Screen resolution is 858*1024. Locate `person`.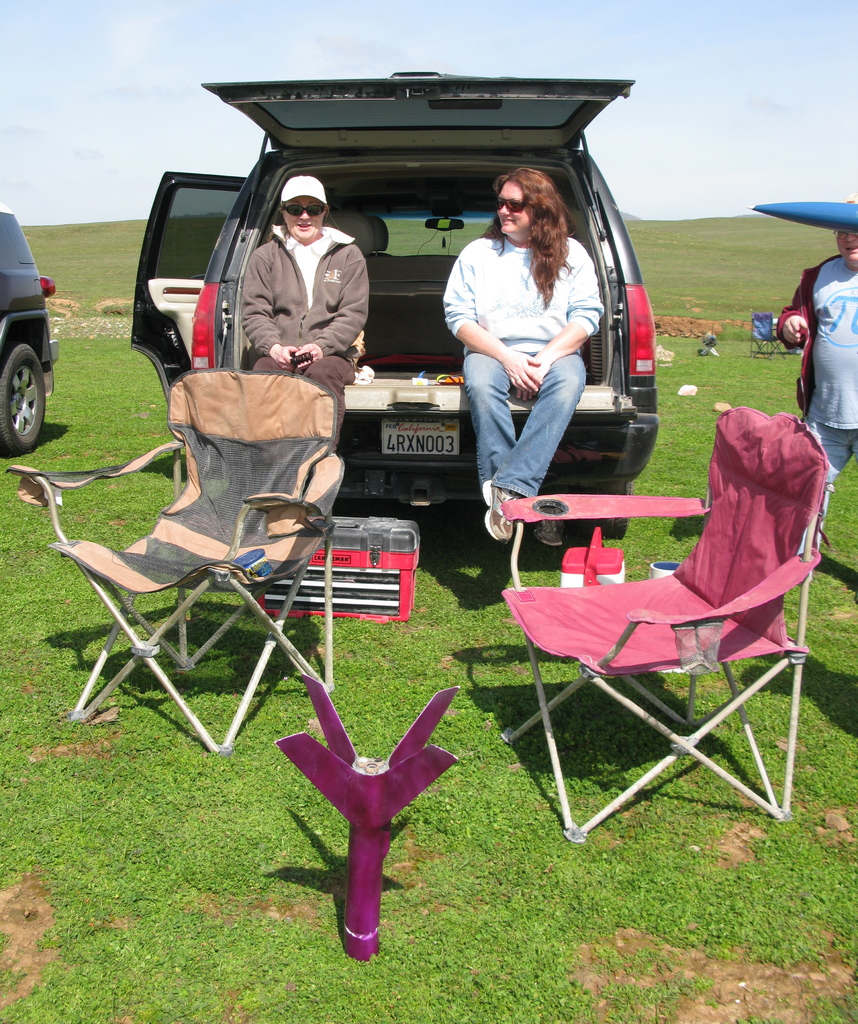
box=[237, 181, 386, 488].
